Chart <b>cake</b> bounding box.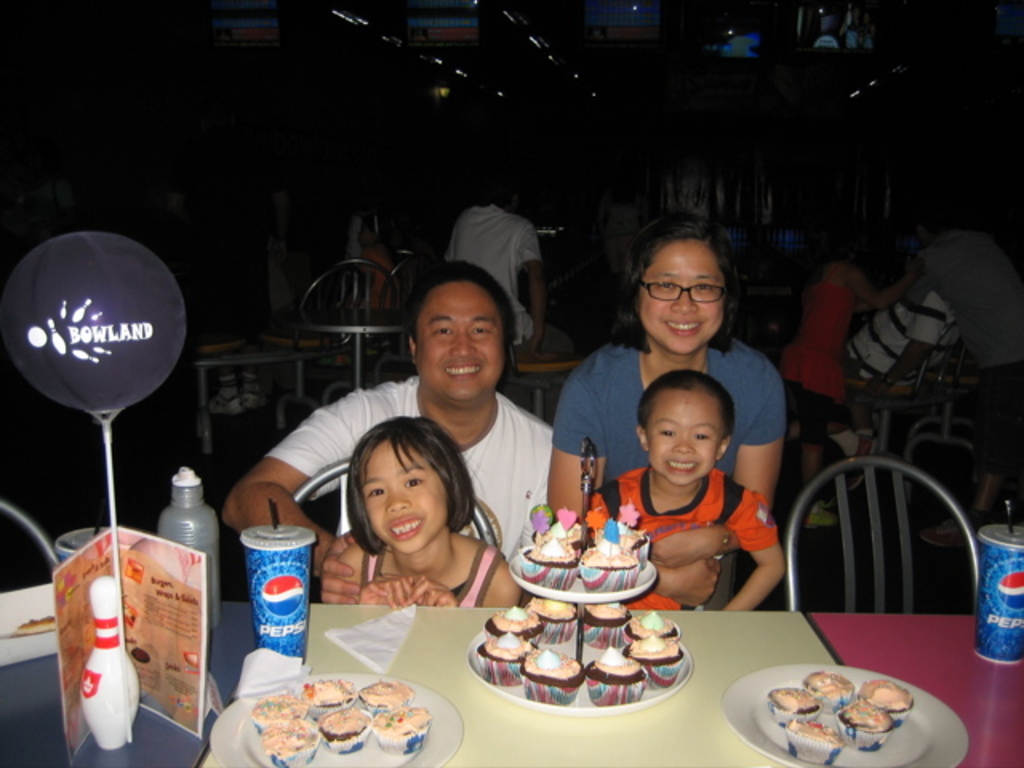
Charted: Rect(768, 690, 822, 722).
